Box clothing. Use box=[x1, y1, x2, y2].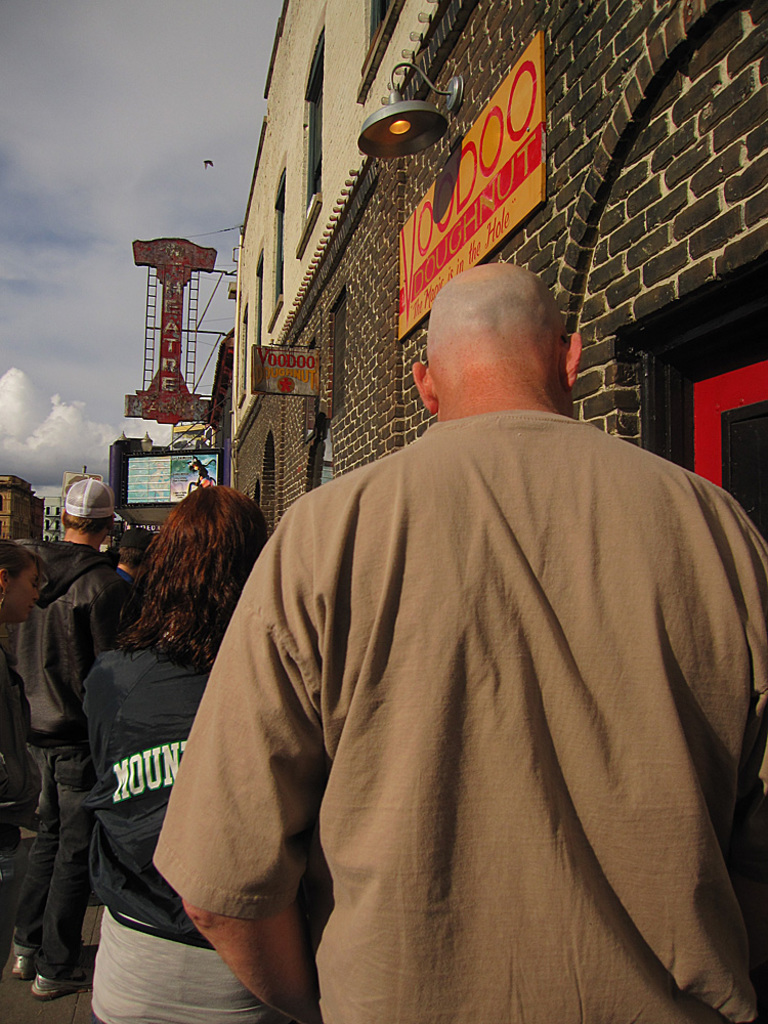
box=[0, 639, 41, 881].
